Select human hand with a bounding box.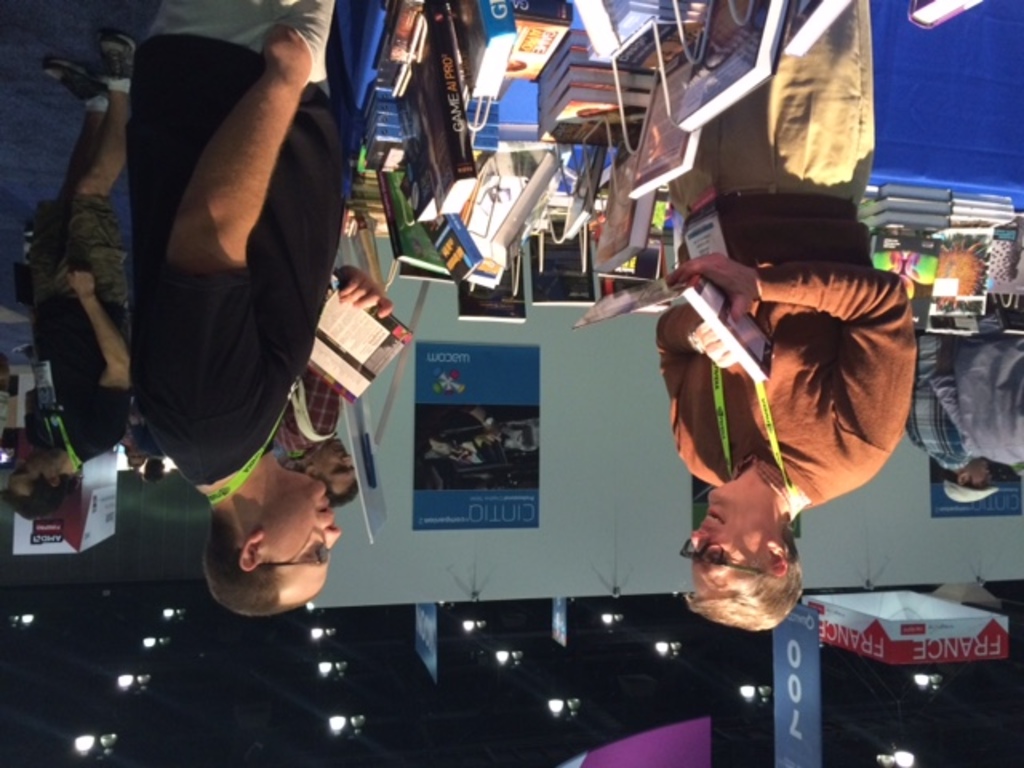
detection(64, 264, 96, 299).
